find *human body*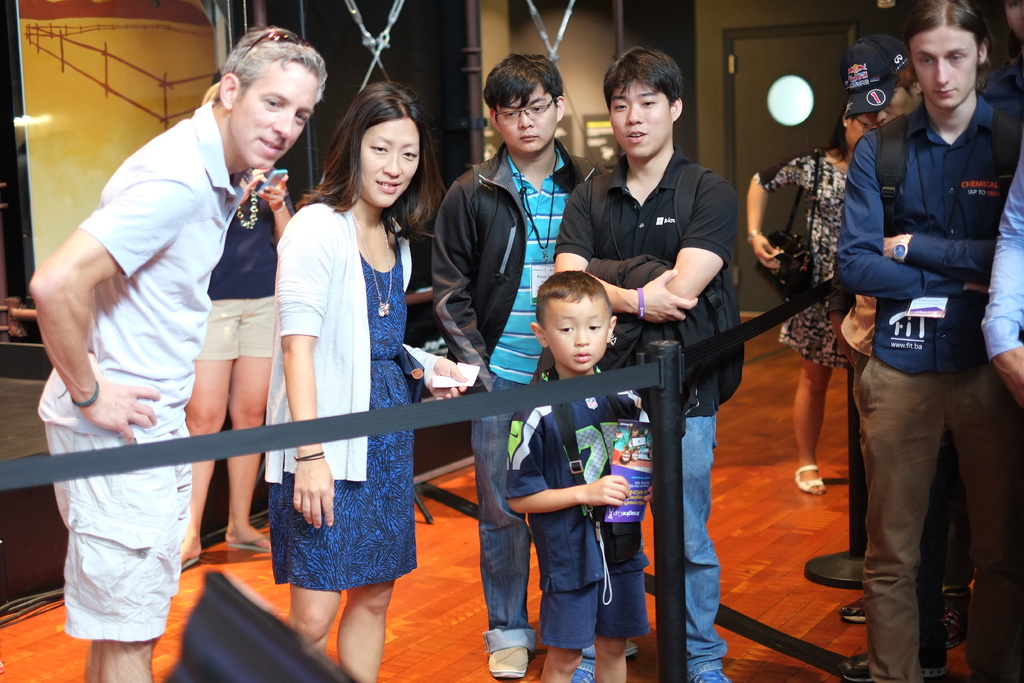
x1=31 y1=100 x2=246 y2=682
